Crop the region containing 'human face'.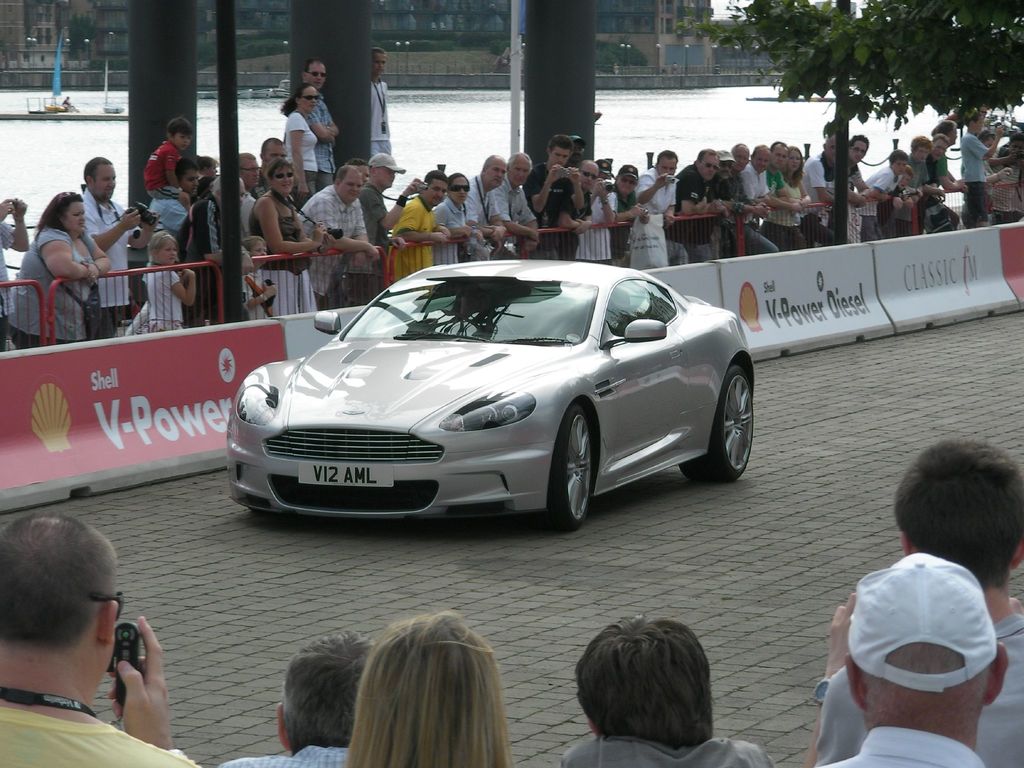
Crop region: [x1=277, y1=168, x2=293, y2=192].
